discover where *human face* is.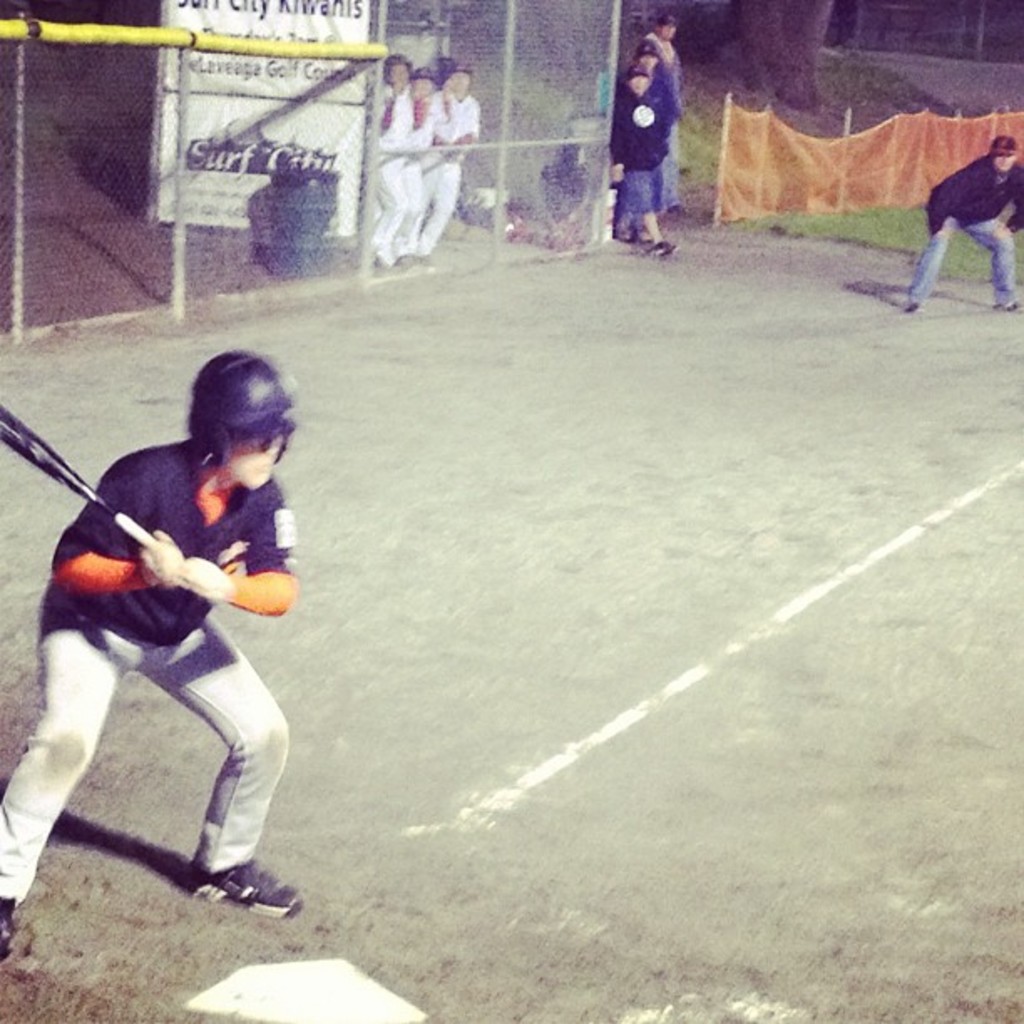
Discovered at rect(413, 79, 433, 100).
